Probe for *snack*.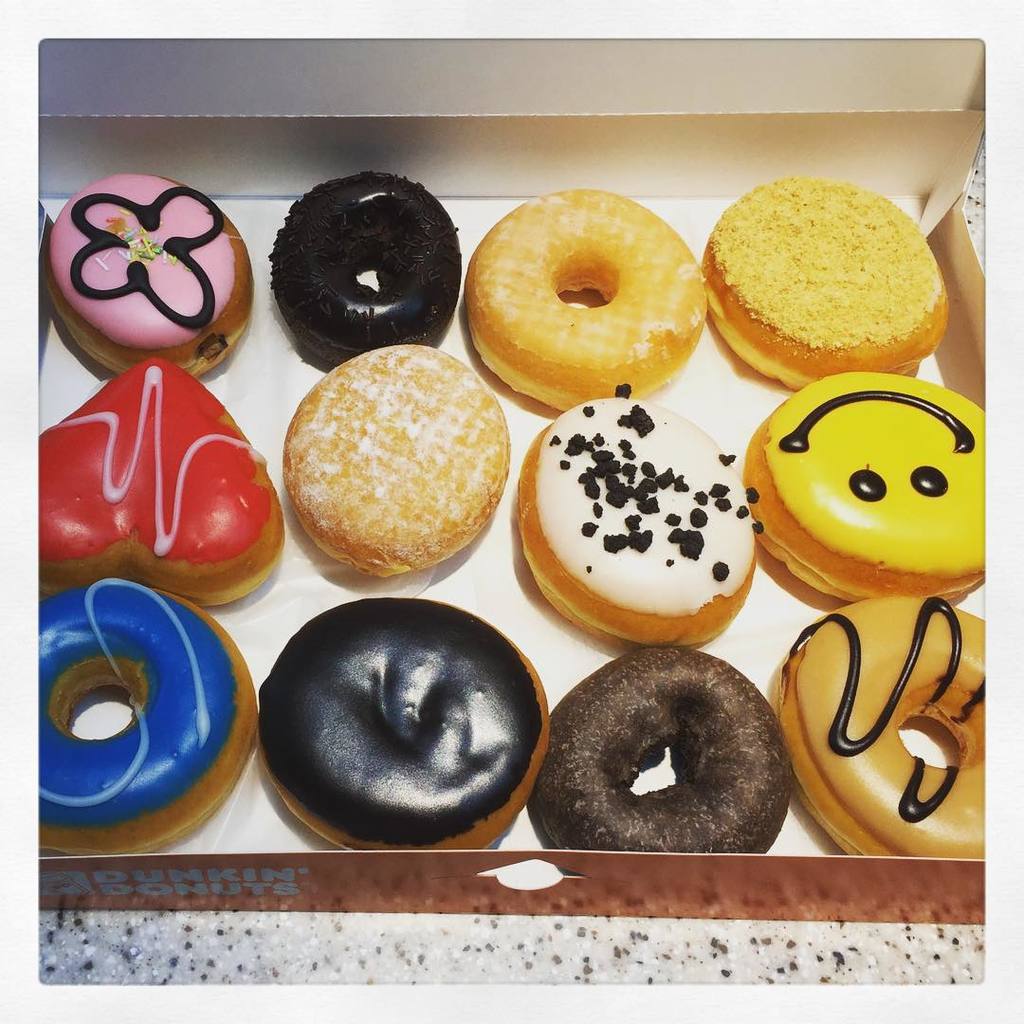
Probe result: box=[525, 645, 796, 853].
